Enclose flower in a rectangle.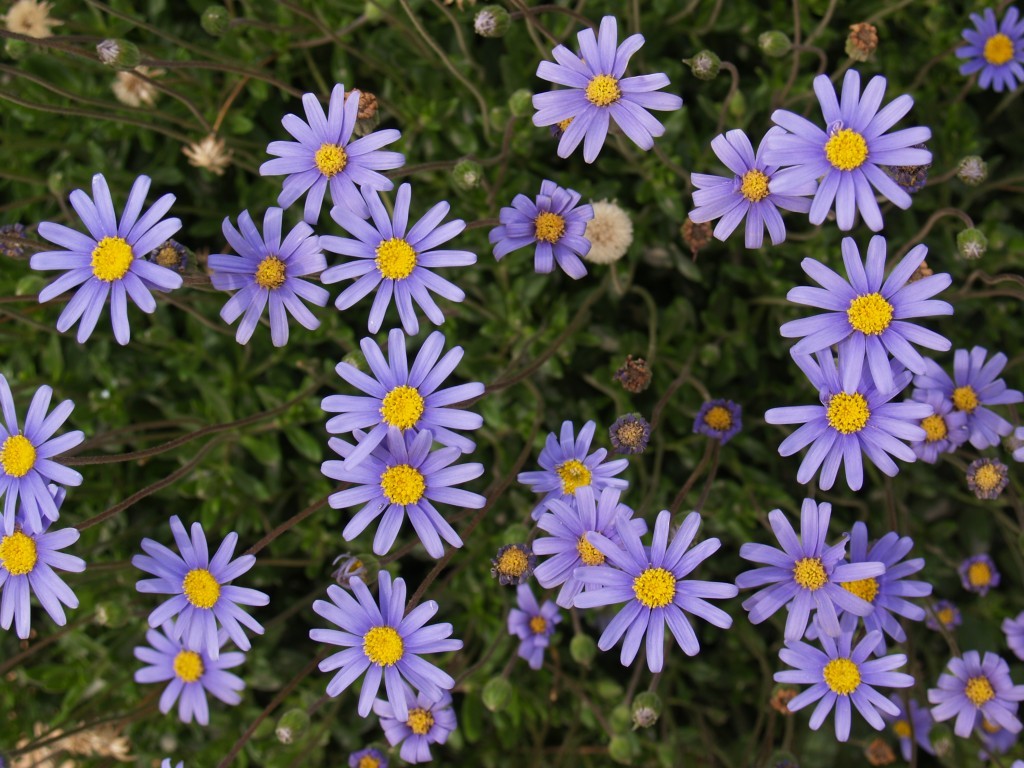
(left=960, top=544, right=1002, bottom=597).
